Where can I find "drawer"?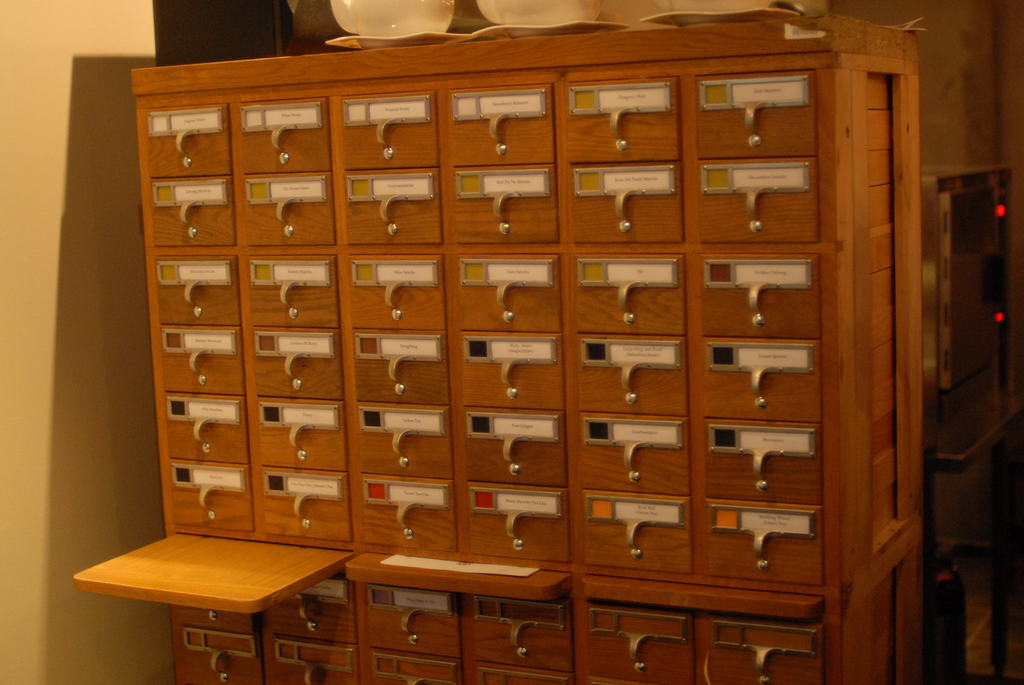
You can find it at crop(473, 592, 572, 665).
